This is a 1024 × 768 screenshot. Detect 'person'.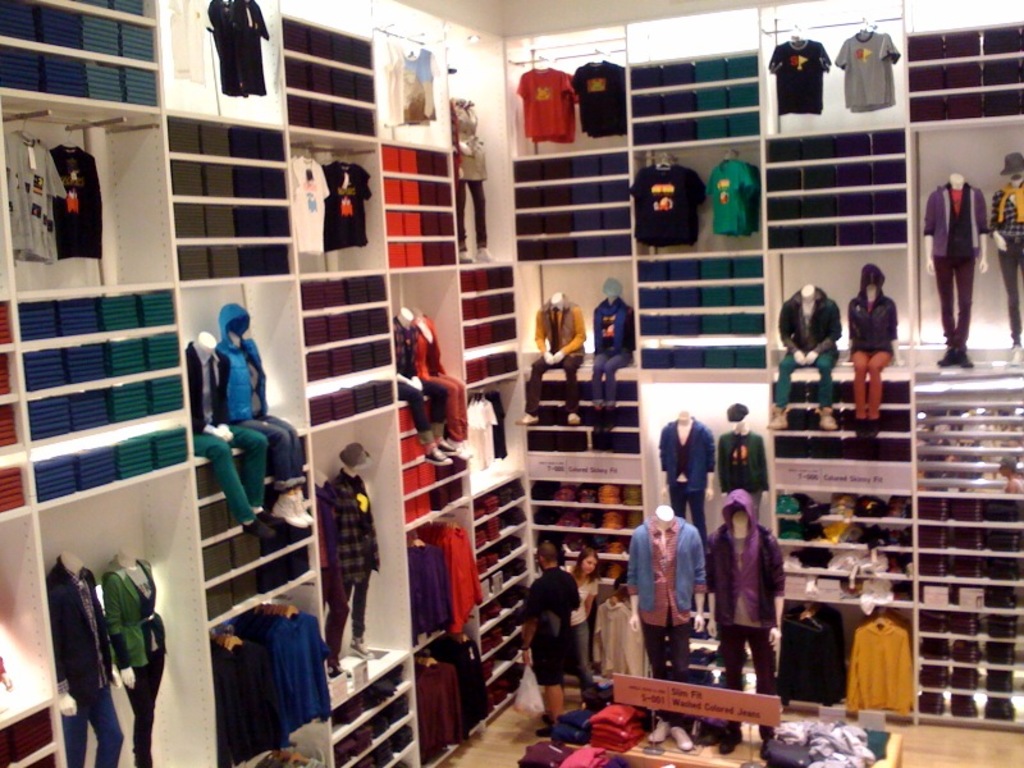
[x1=593, y1=278, x2=634, y2=433].
